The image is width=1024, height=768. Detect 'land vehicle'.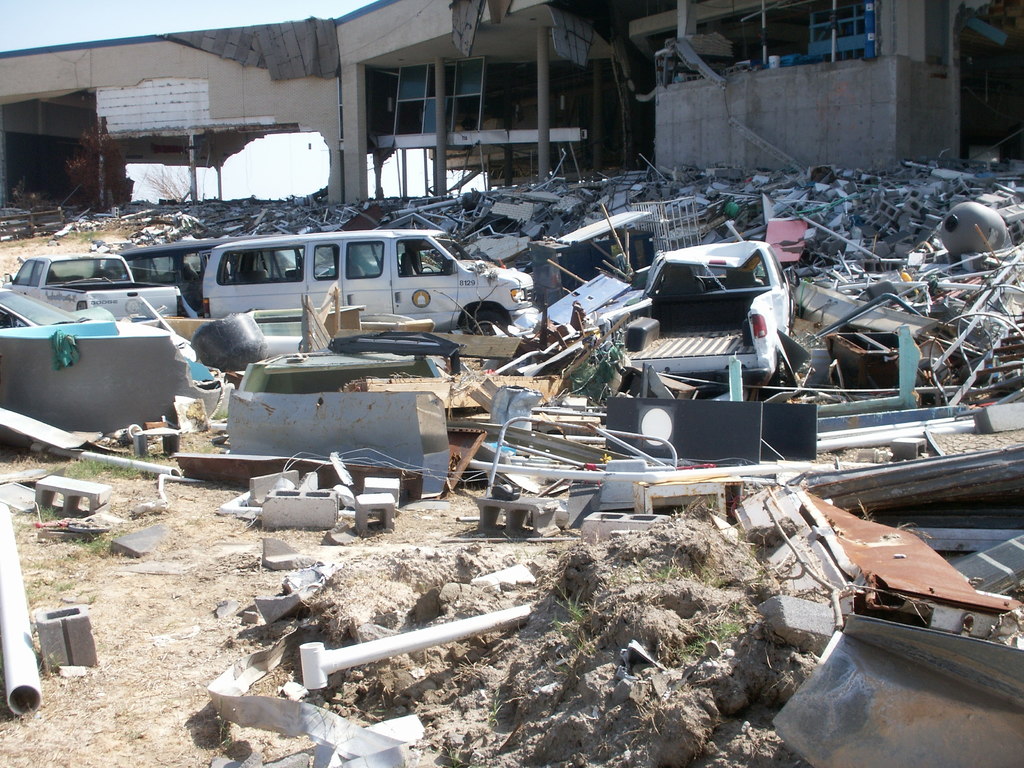
Detection: {"left": 0, "top": 285, "right": 197, "bottom": 358}.
